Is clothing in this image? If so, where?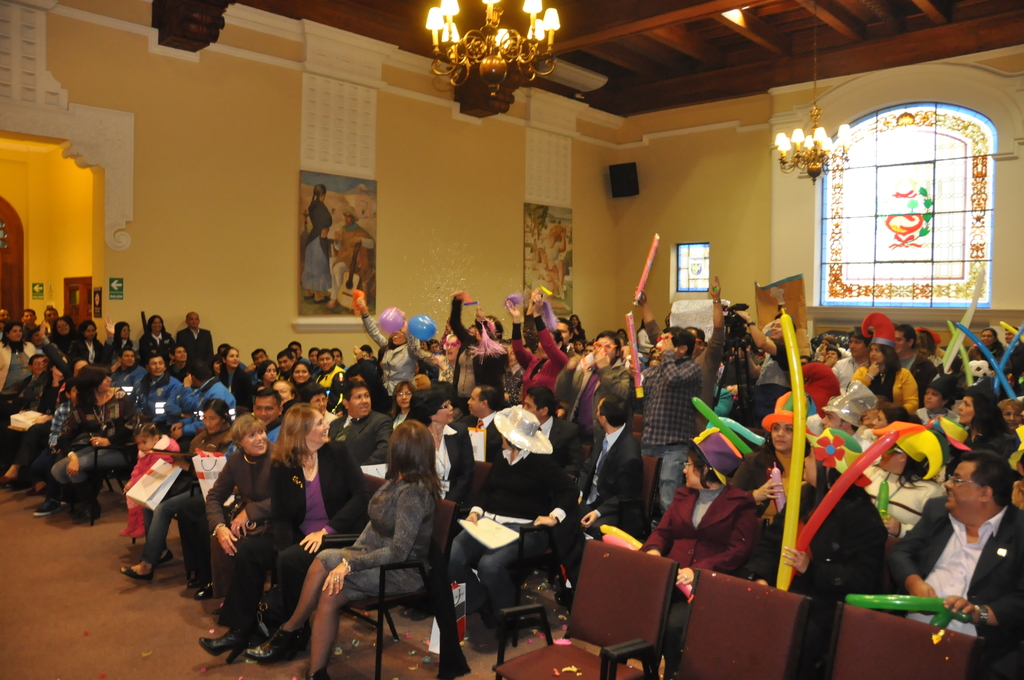
Yes, at 335:223:371:292.
